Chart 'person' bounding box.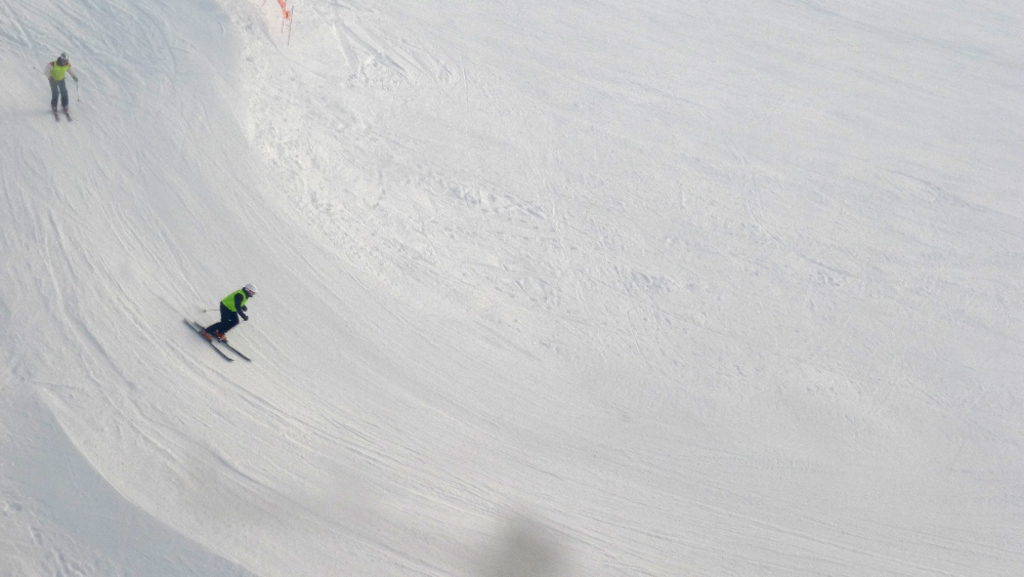
Charted: BBox(49, 55, 83, 119).
